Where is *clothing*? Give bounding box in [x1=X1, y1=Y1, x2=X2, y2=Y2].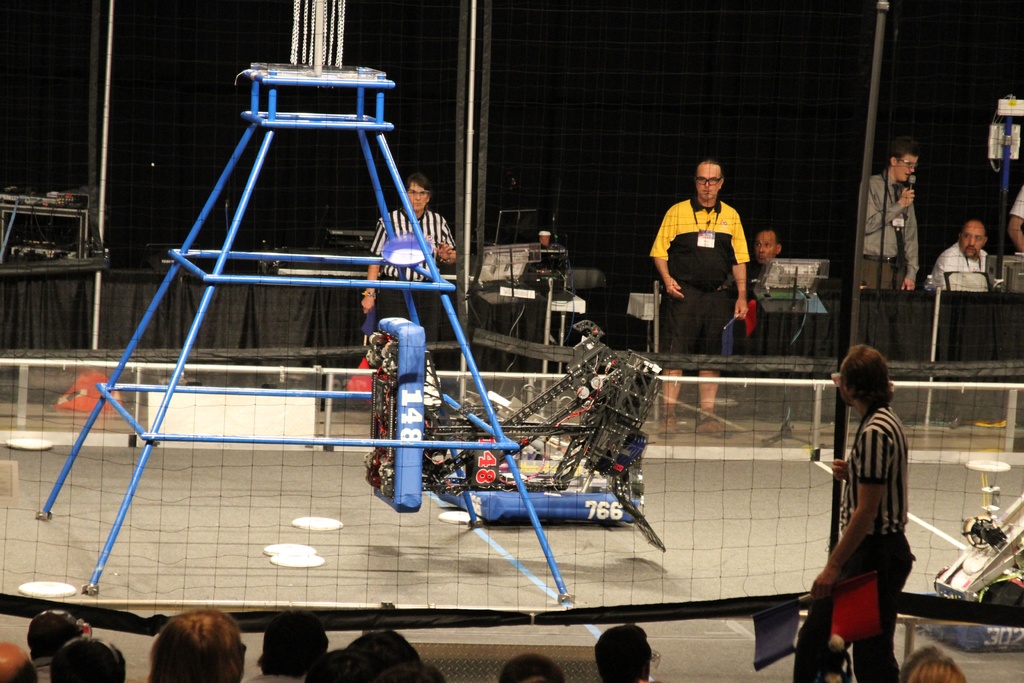
[x1=742, y1=259, x2=805, y2=358].
